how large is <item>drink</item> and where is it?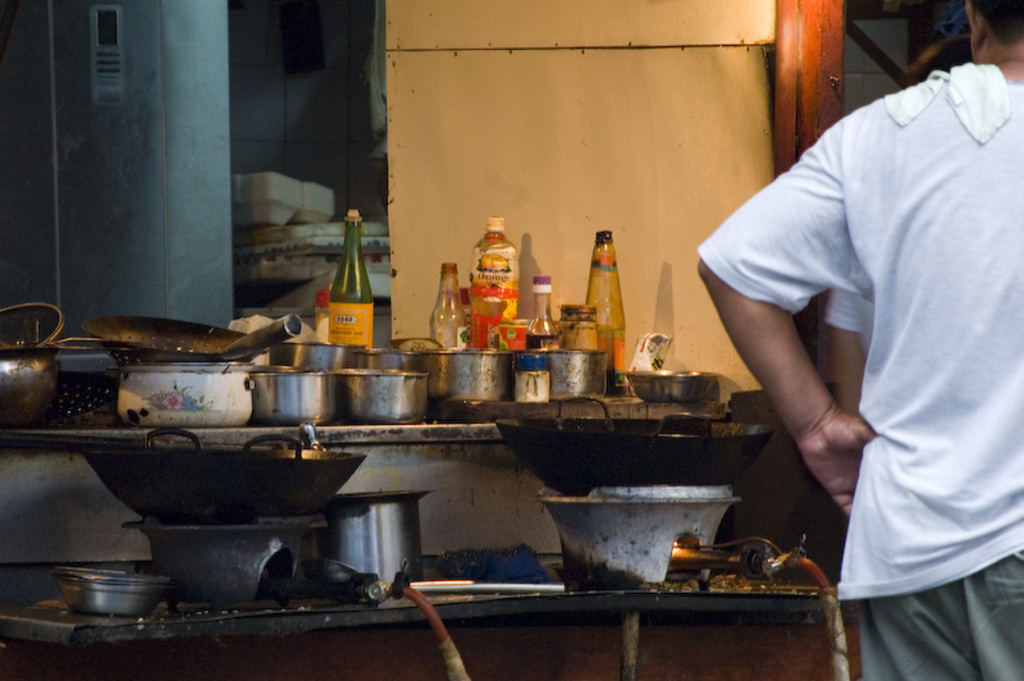
Bounding box: <region>599, 333, 626, 381</region>.
